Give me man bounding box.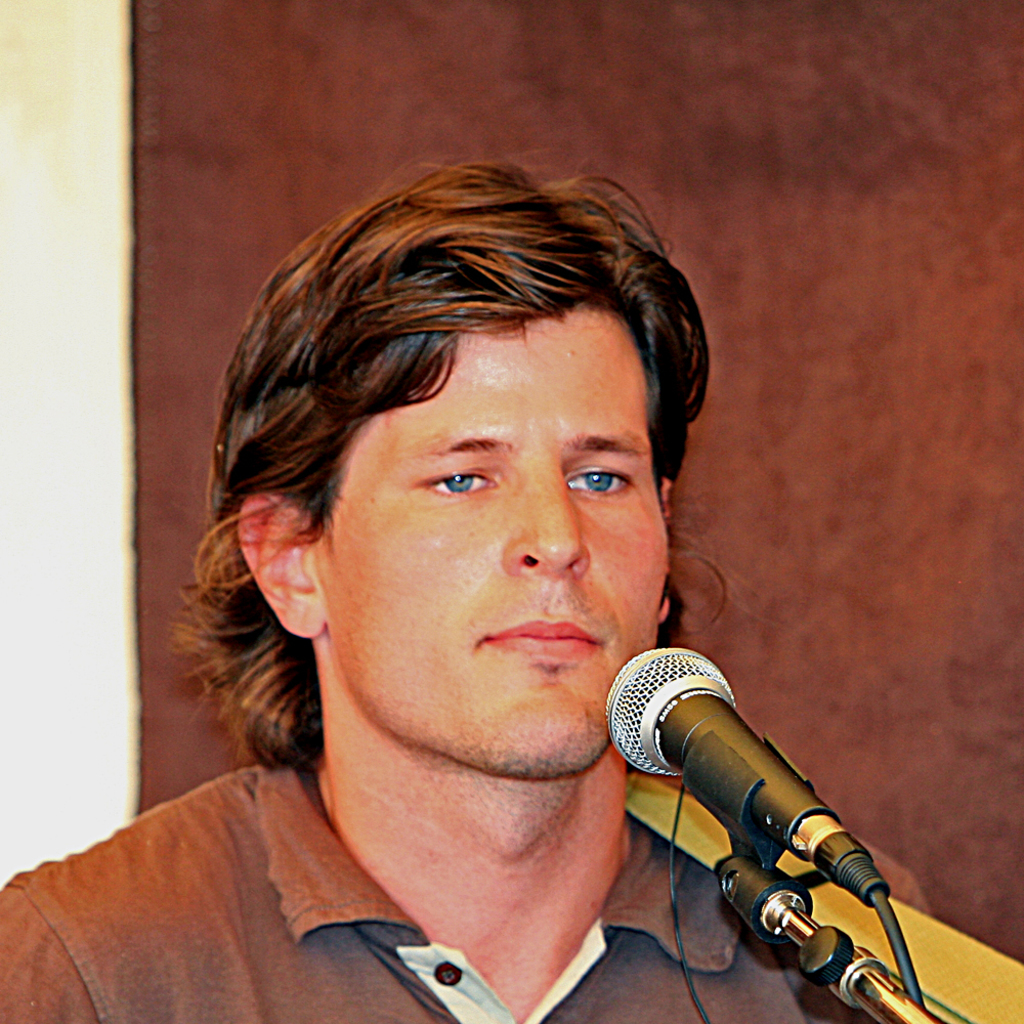
0, 160, 976, 1023.
